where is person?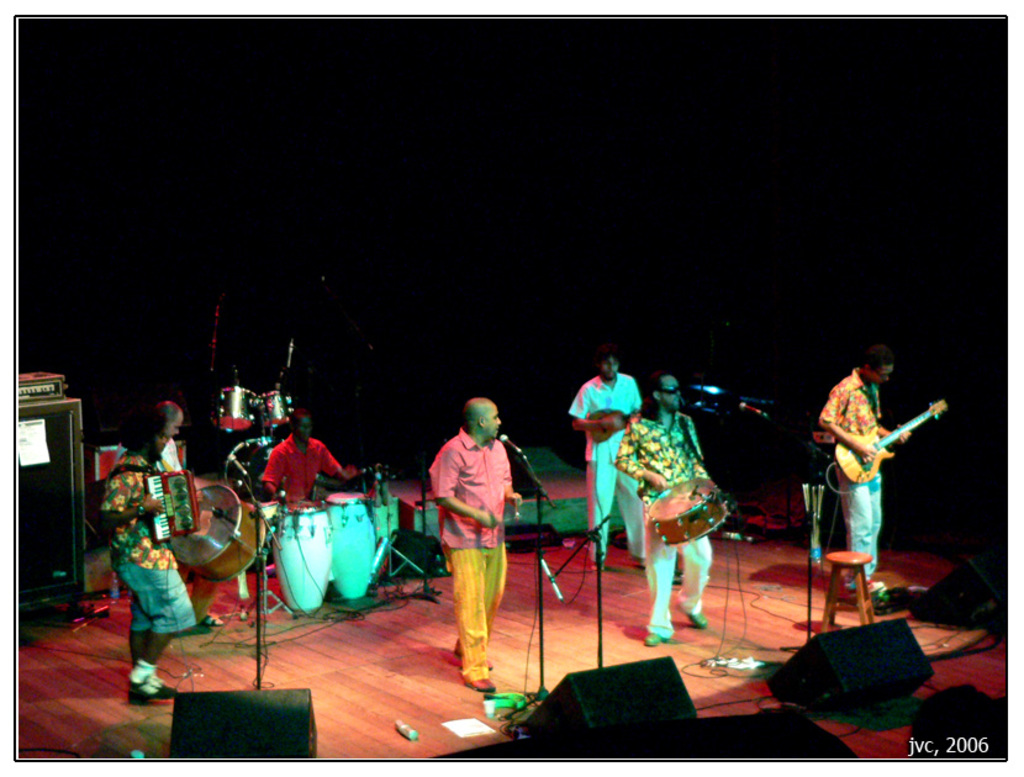
<bbox>812, 343, 917, 603</bbox>.
